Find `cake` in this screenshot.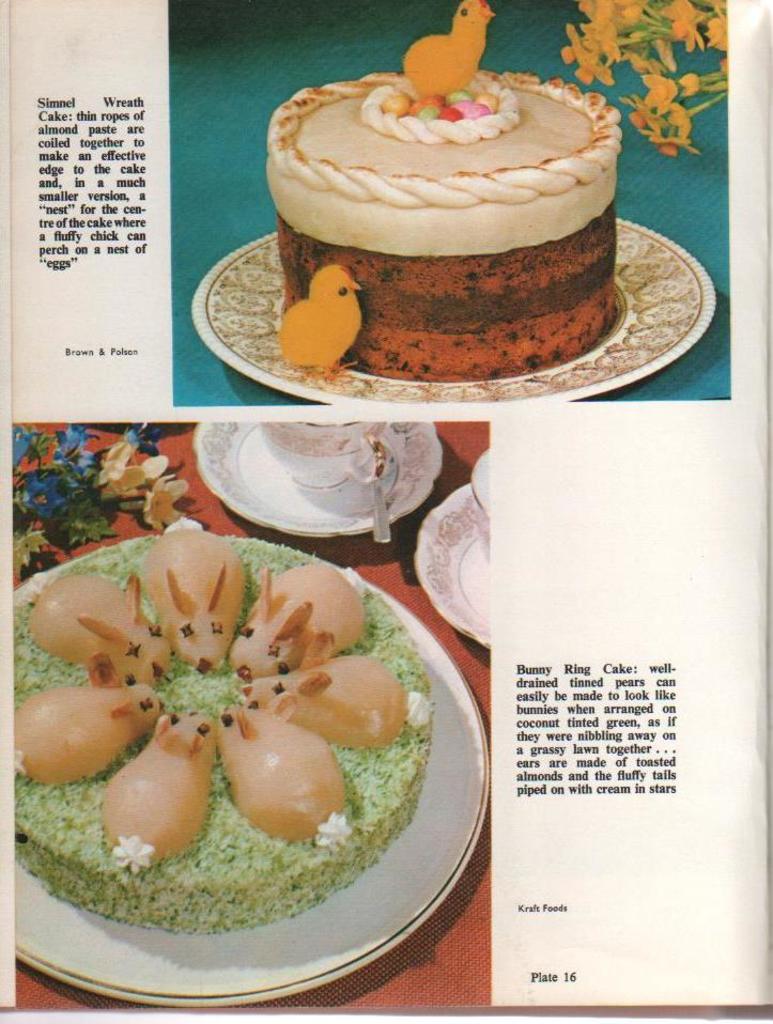
The bounding box for `cake` is (x1=268, y1=72, x2=620, y2=379).
